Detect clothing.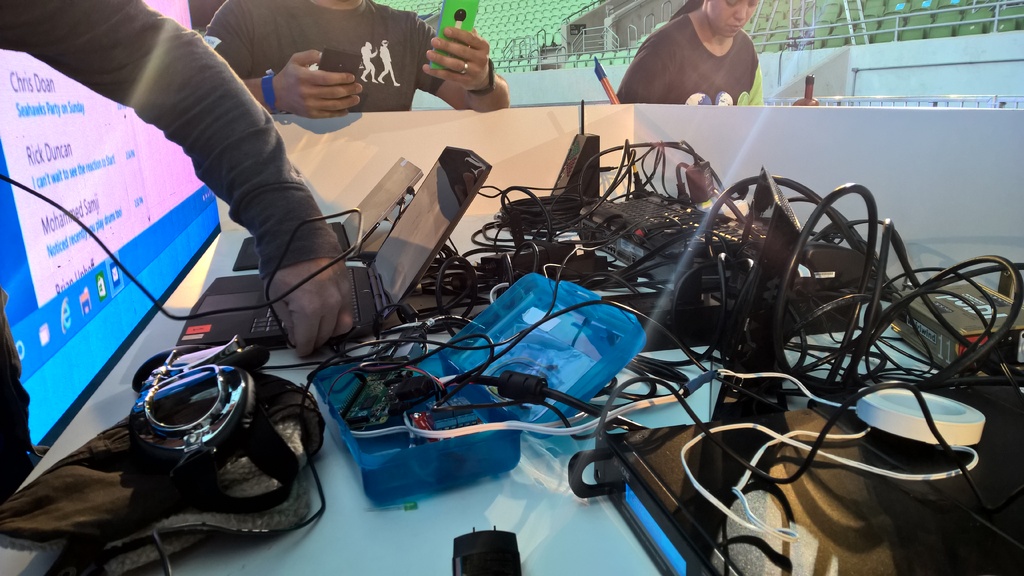
Detected at (x1=0, y1=0, x2=355, y2=293).
